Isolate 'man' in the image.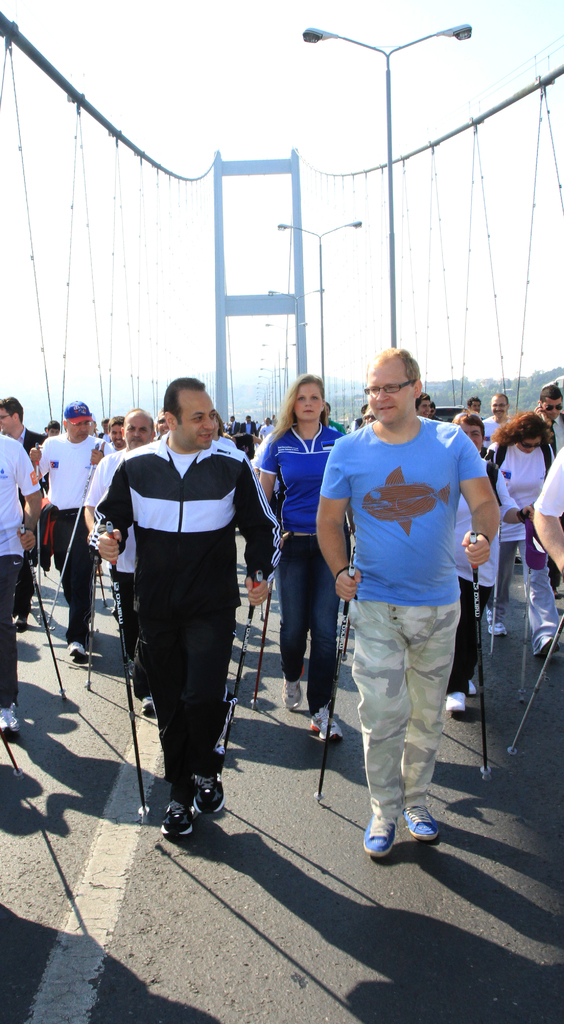
Isolated region: 90,376,279,838.
